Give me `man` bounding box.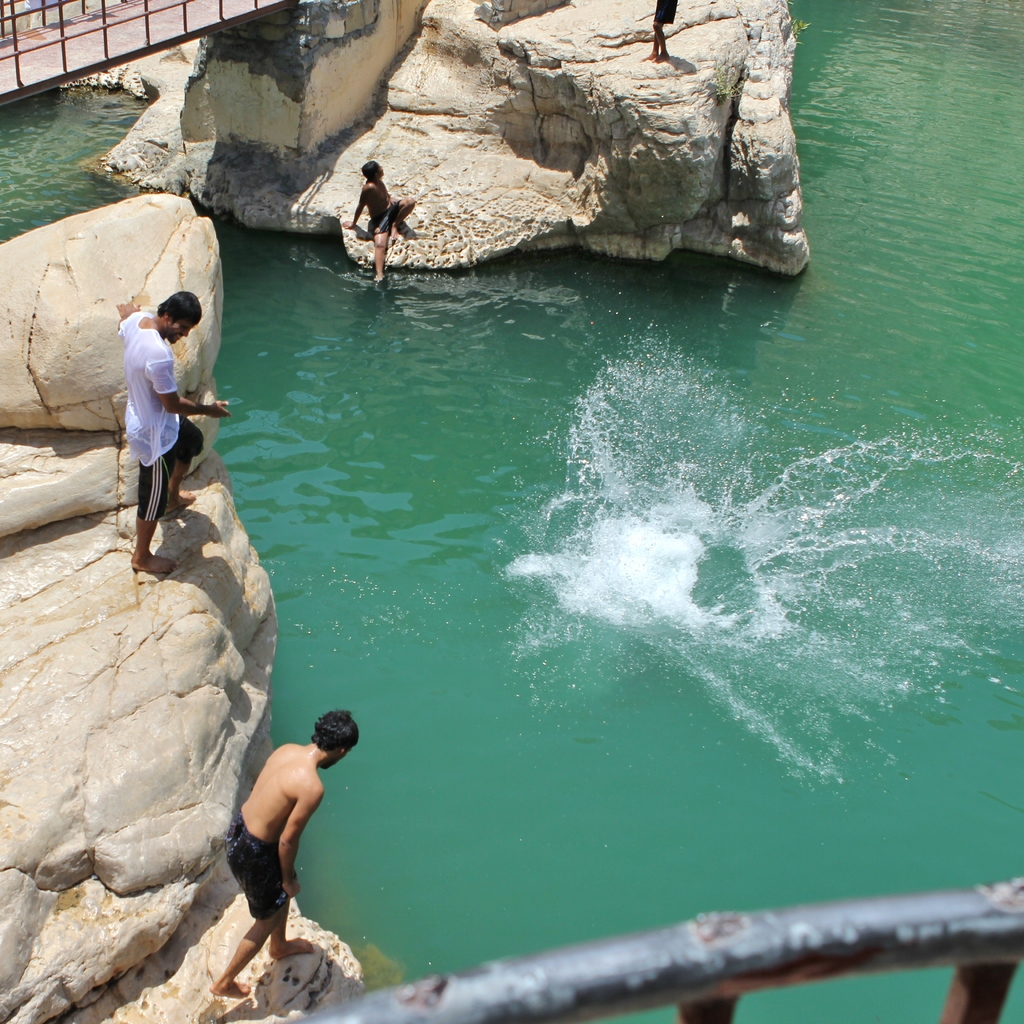
box(216, 687, 366, 982).
